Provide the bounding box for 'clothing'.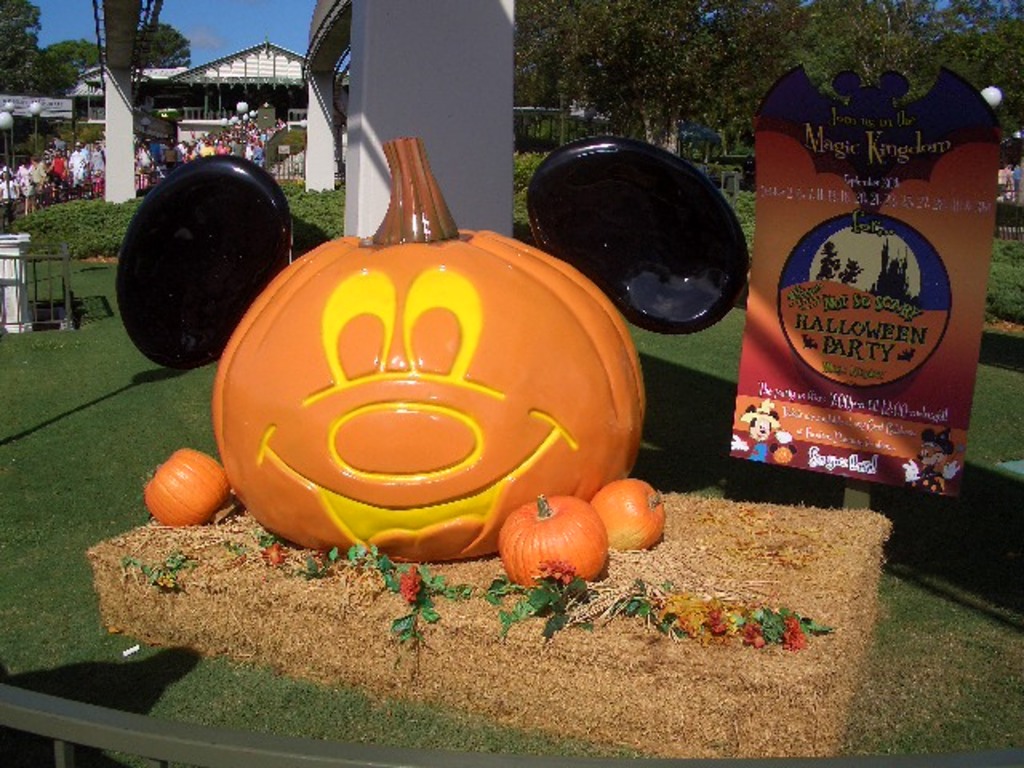
bbox(136, 149, 149, 181).
